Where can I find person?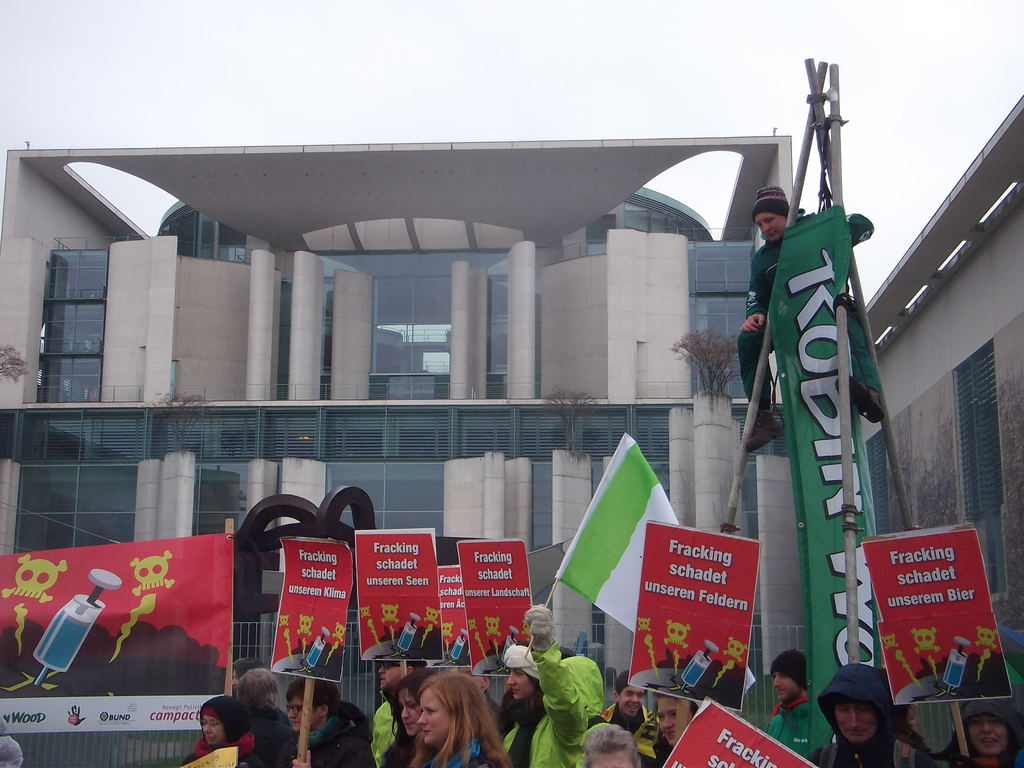
You can find it at [601, 668, 662, 767].
